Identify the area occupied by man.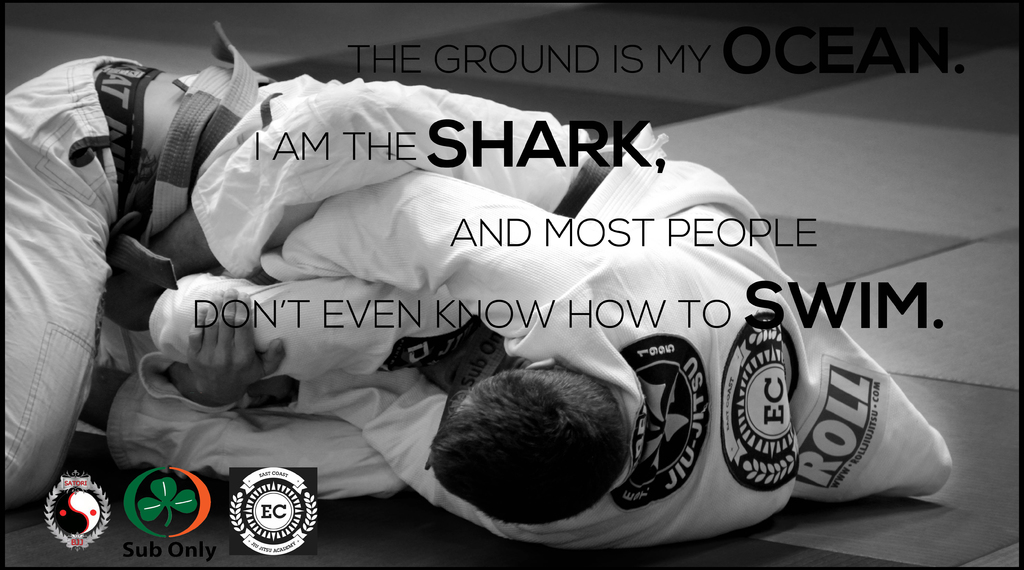
Area: left=109, top=87, right=975, bottom=569.
